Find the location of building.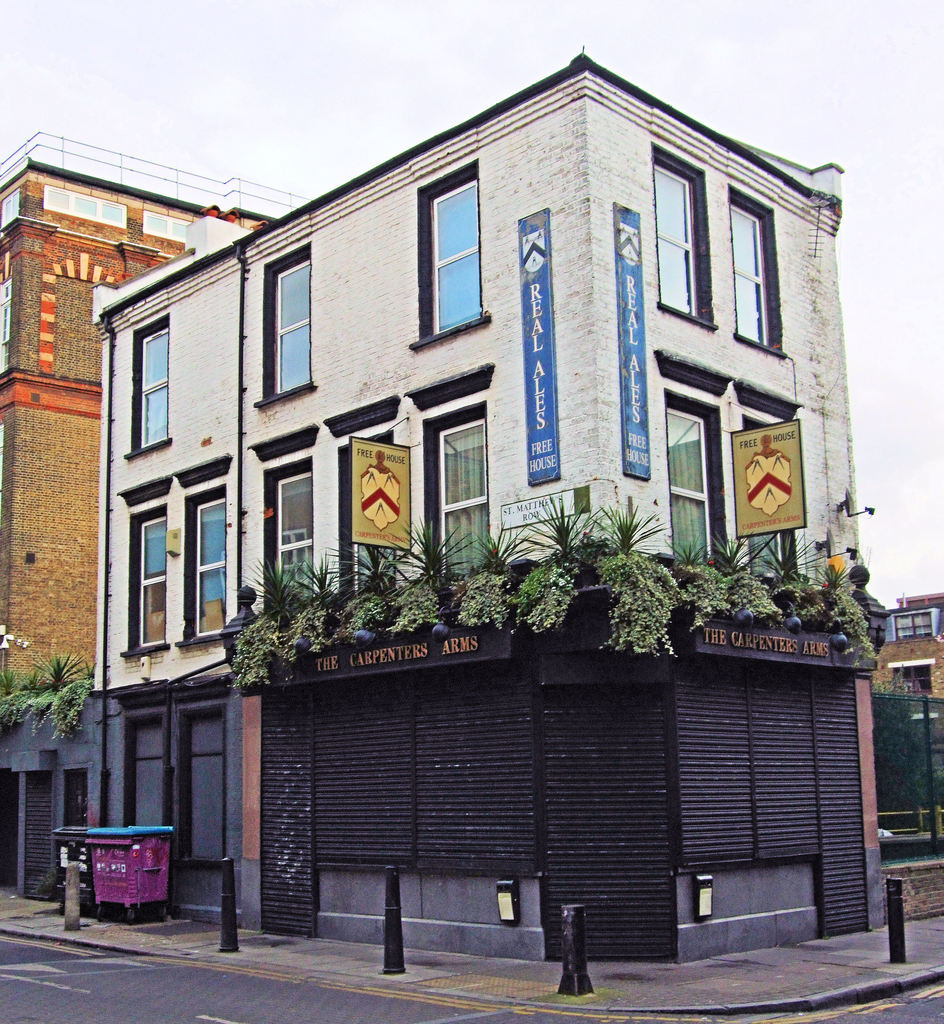
Location: (0,127,321,904).
